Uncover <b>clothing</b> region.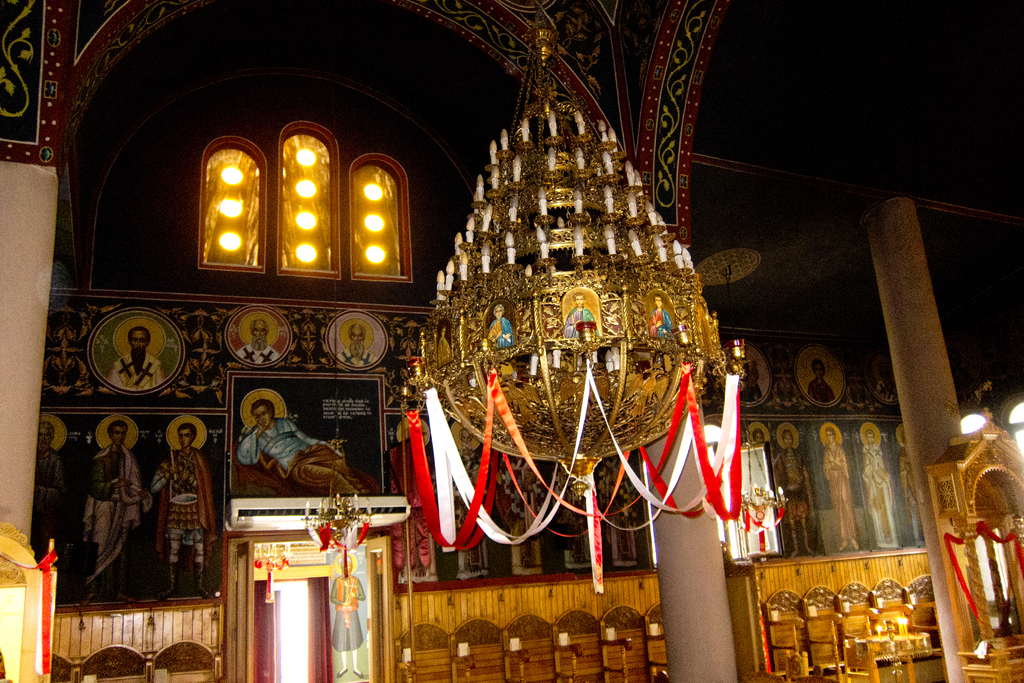
Uncovered: {"left": 563, "top": 305, "right": 598, "bottom": 337}.
